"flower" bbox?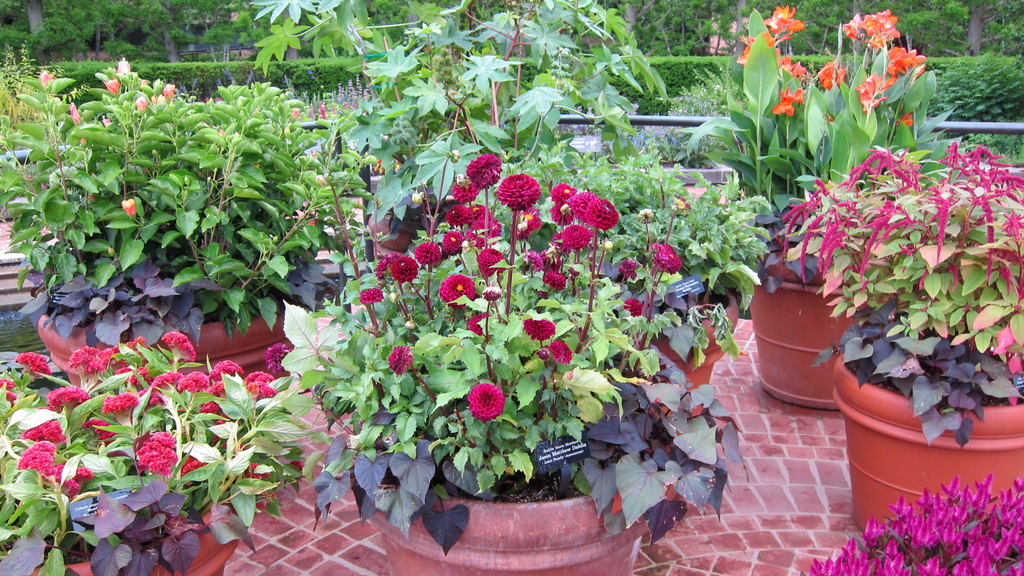
l=436, t=271, r=479, b=311
